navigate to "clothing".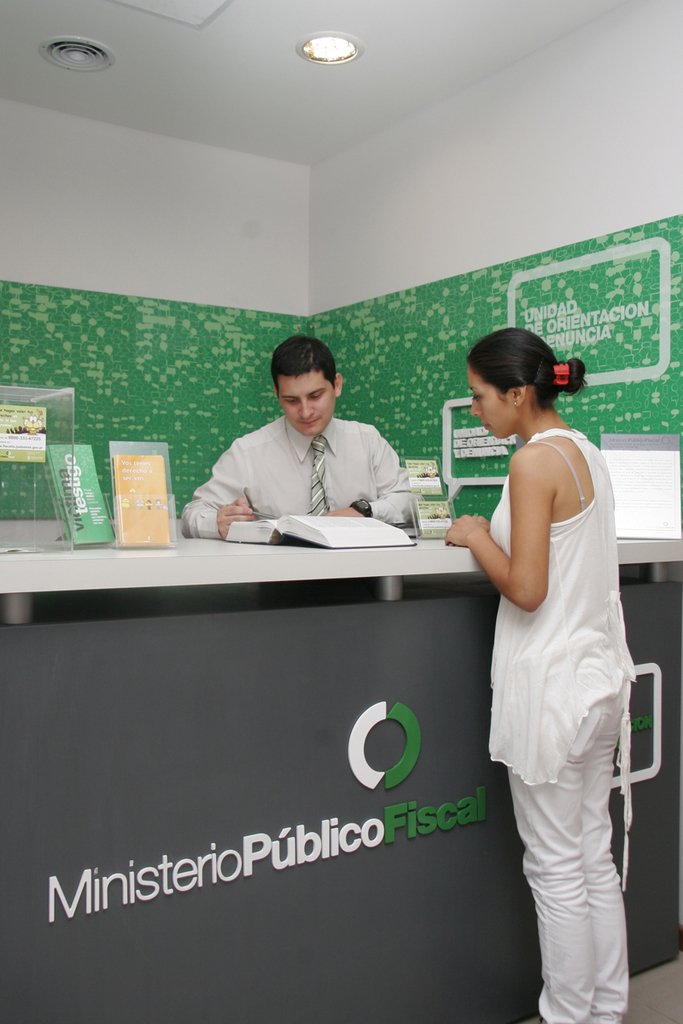
Navigation target: 172/416/421/536.
